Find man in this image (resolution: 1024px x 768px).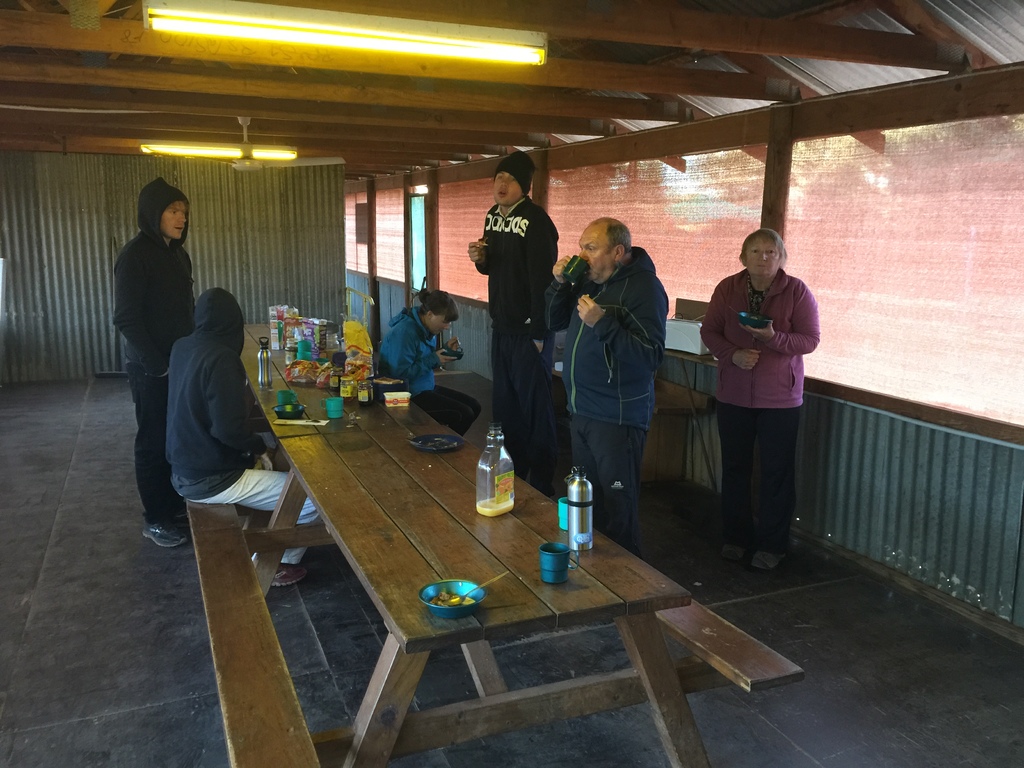
[x1=474, y1=142, x2=567, y2=496].
